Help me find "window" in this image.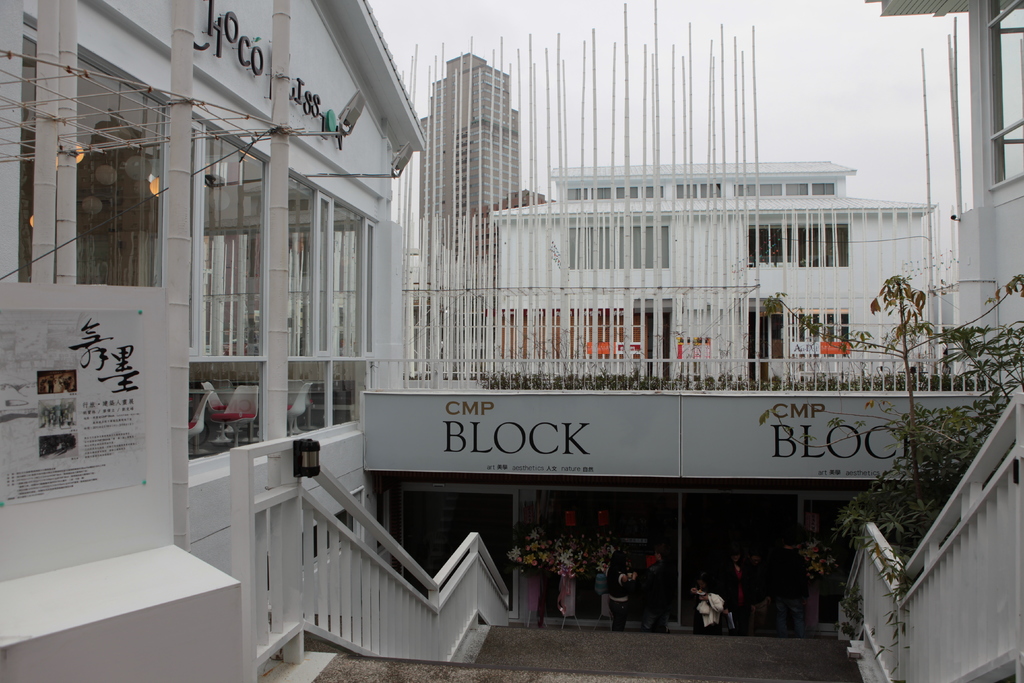
Found it: l=188, t=138, r=266, b=358.
